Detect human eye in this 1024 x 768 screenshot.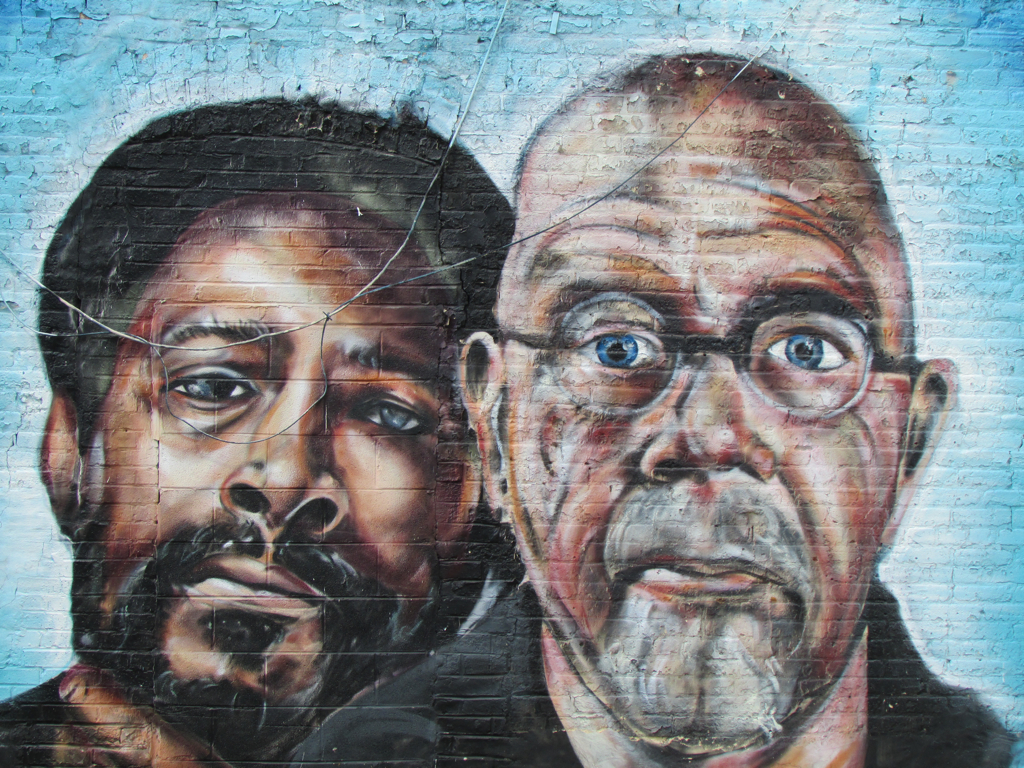
Detection: region(343, 383, 441, 440).
